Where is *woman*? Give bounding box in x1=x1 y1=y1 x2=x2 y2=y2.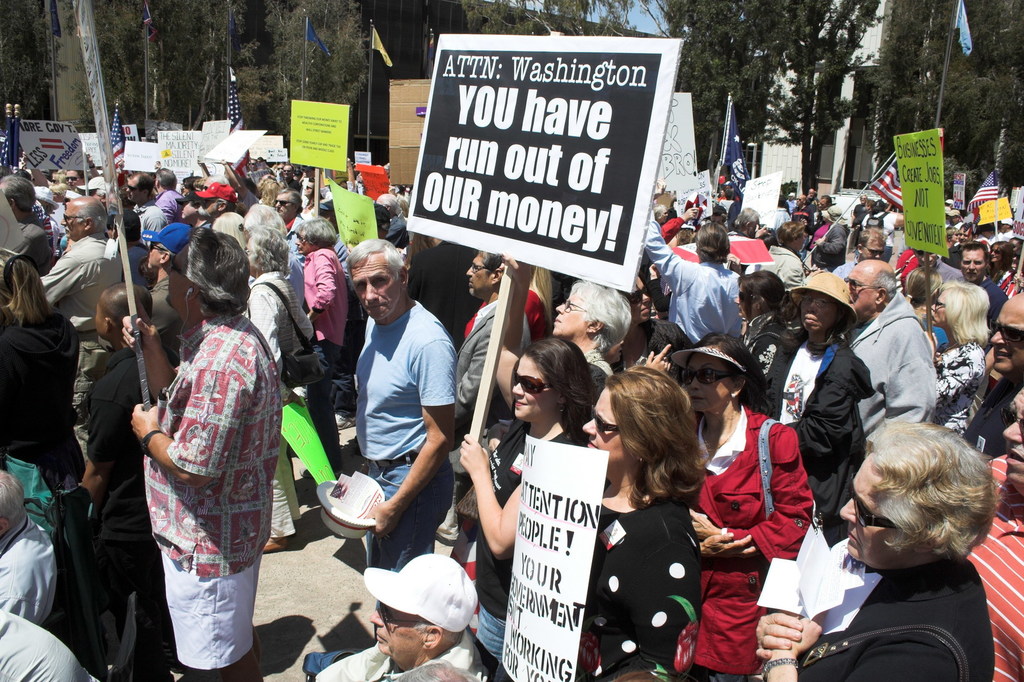
x1=665 y1=342 x2=813 y2=681.
